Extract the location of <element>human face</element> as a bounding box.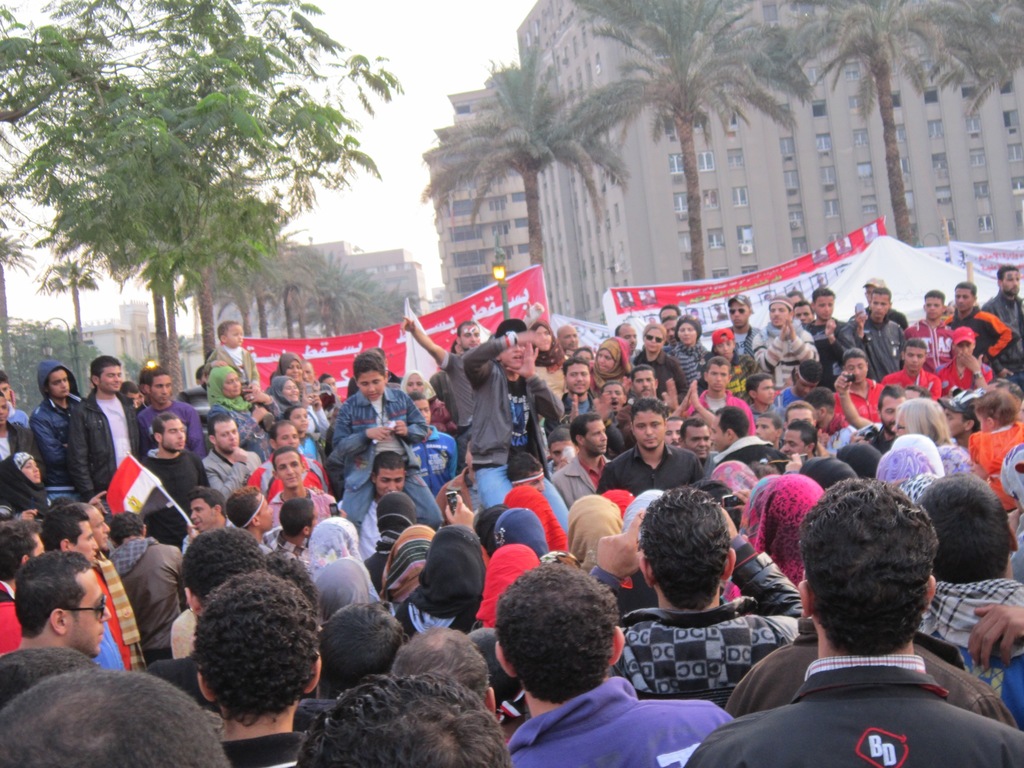
682,428,710,458.
